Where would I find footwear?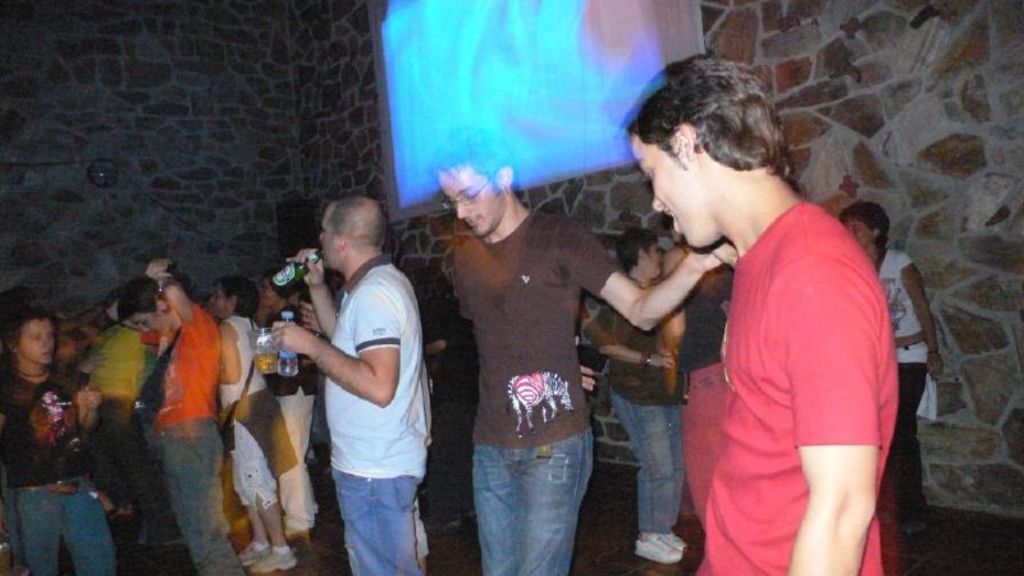
At locate(157, 530, 186, 547).
